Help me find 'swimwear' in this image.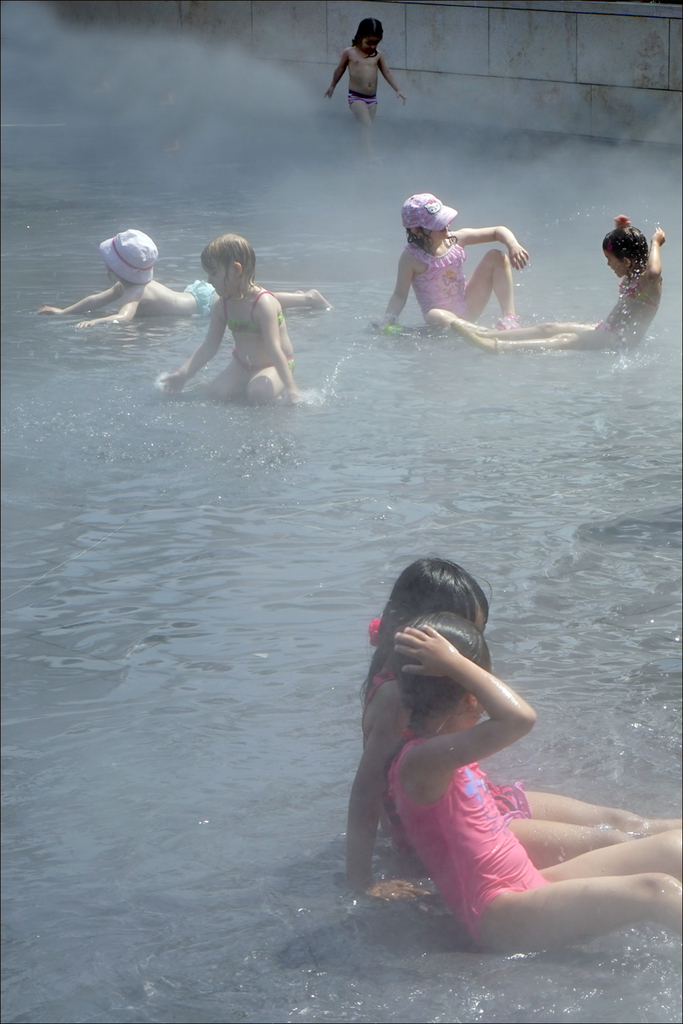
Found it: 584 317 648 346.
